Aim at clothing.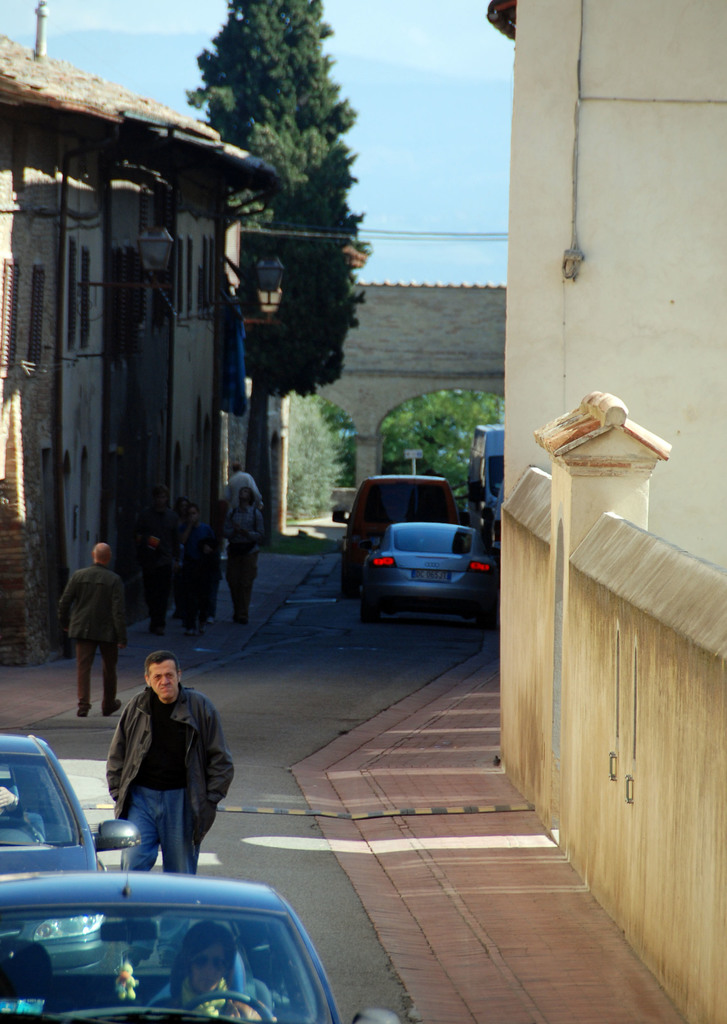
Aimed at [left=227, top=514, right=243, bottom=619].
